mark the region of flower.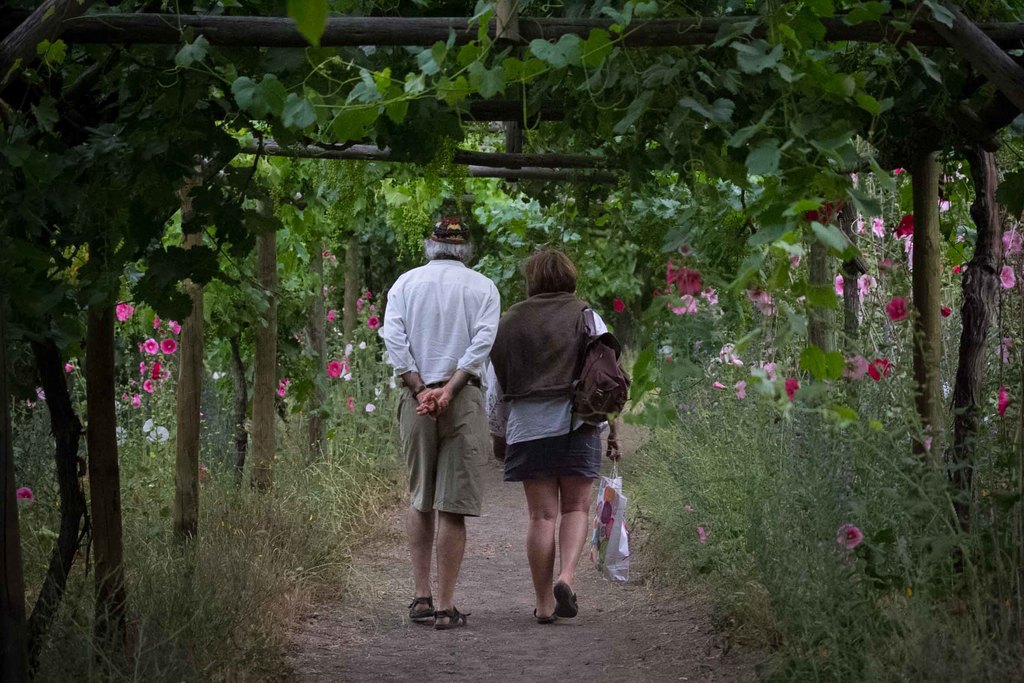
Region: bbox=[357, 340, 366, 350].
